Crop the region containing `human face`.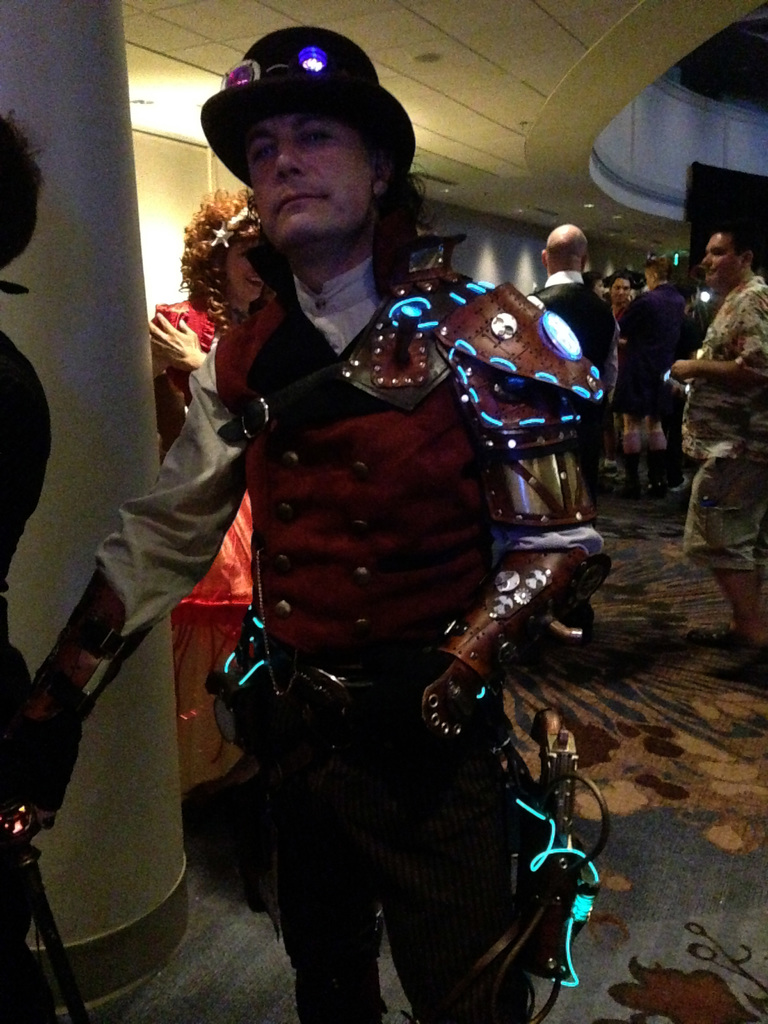
Crop region: x1=696 y1=225 x2=739 y2=292.
